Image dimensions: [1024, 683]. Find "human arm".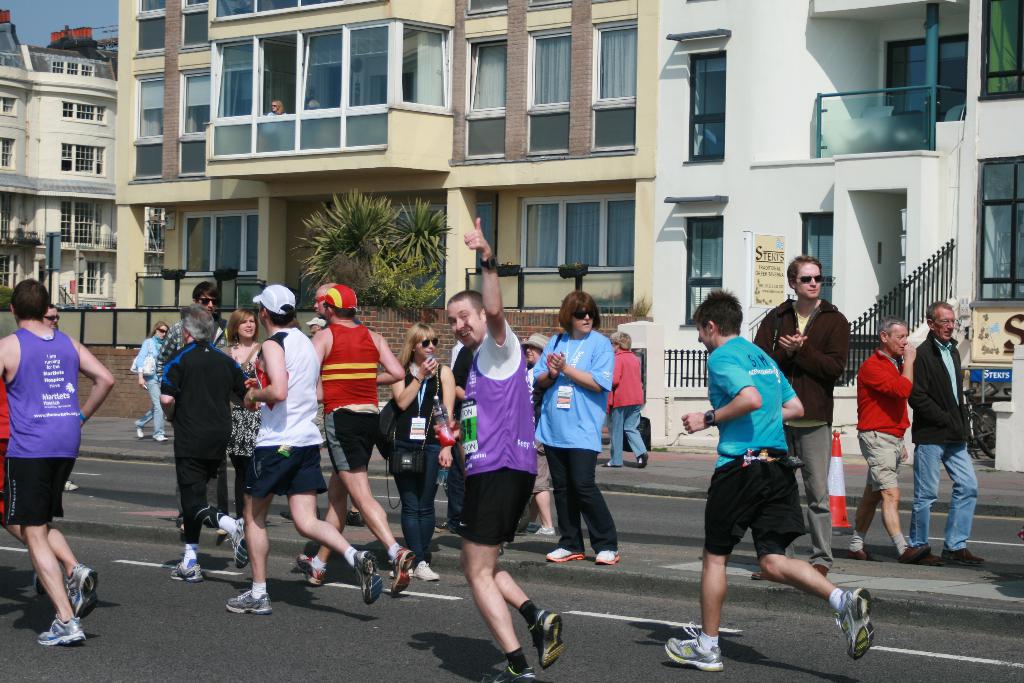
x1=771 y1=304 x2=853 y2=375.
